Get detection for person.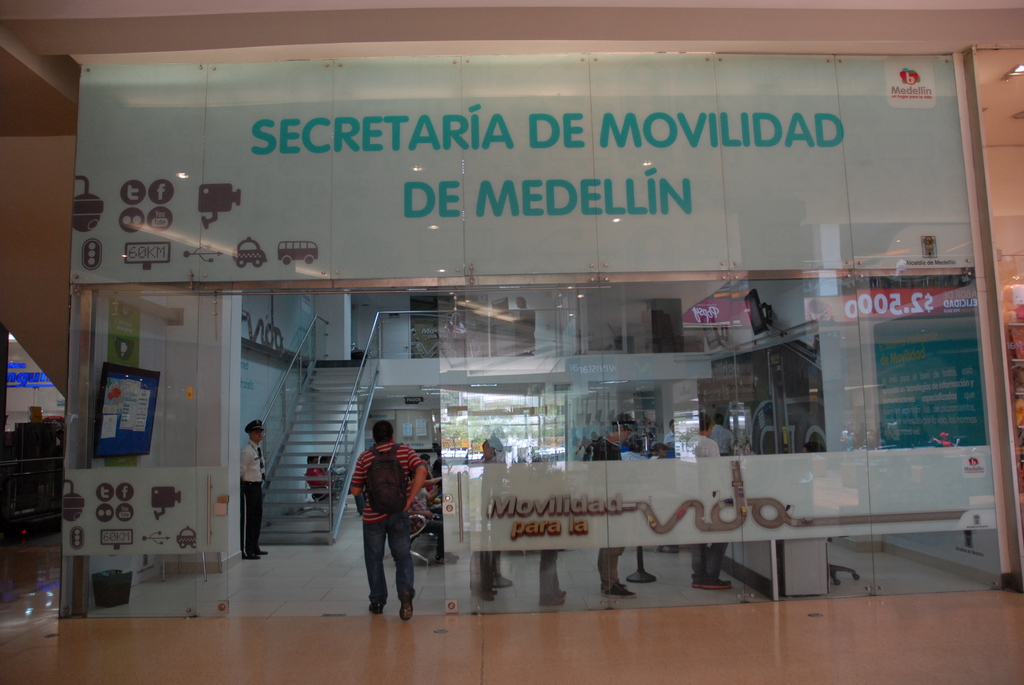
Detection: BBox(346, 411, 426, 623).
